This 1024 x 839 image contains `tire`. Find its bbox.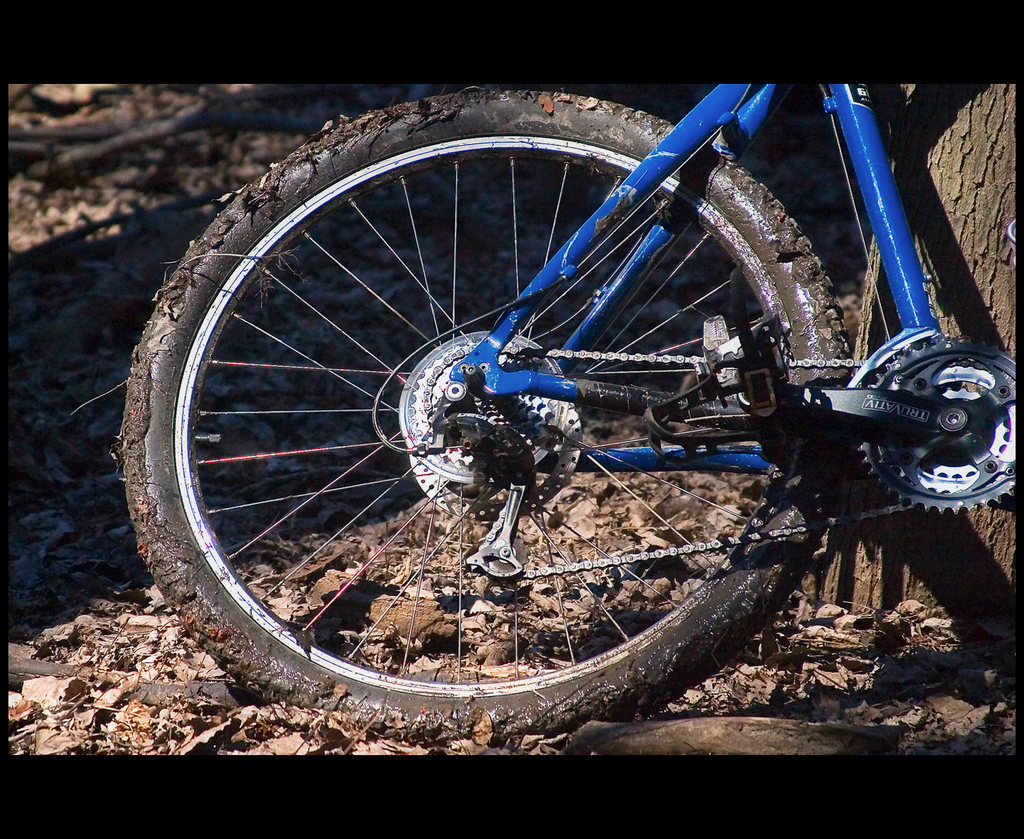
[x1=123, y1=89, x2=859, y2=733].
